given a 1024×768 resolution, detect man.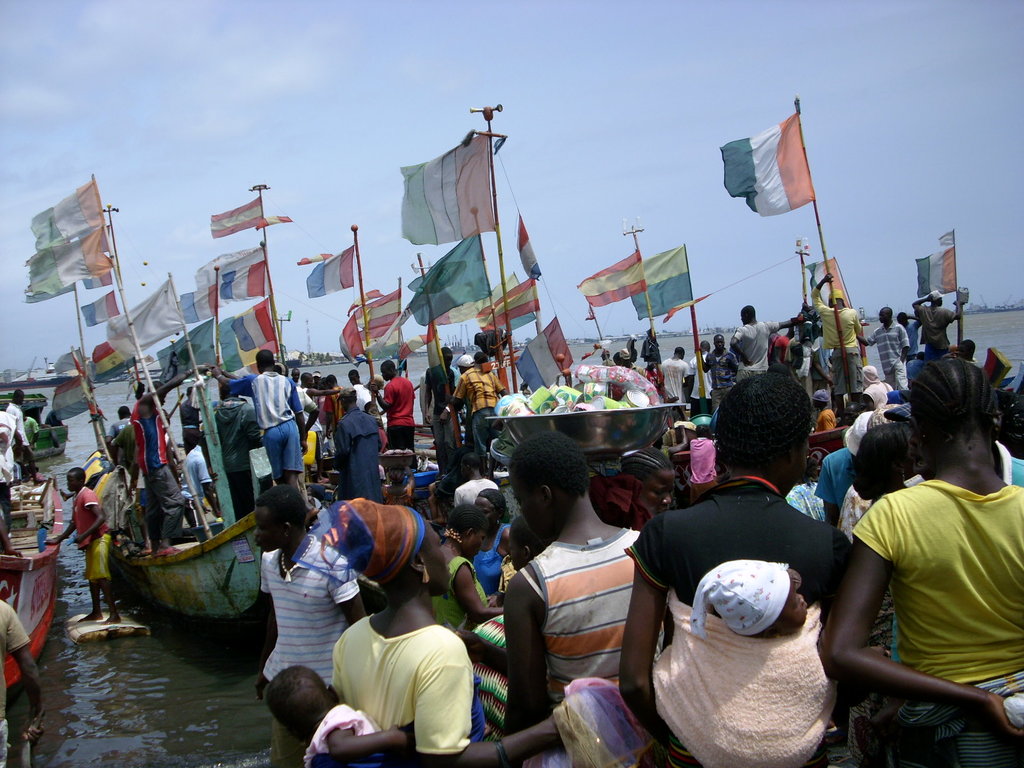
{"x1": 127, "y1": 362, "x2": 211, "y2": 558}.
